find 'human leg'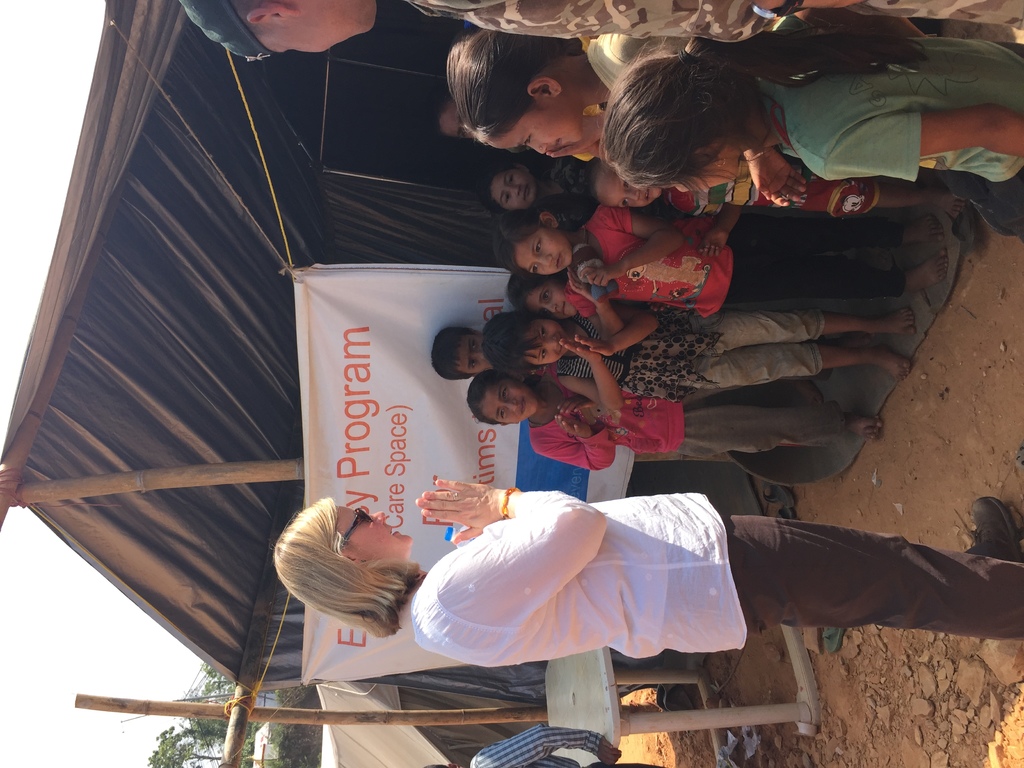
817, 183, 963, 219
